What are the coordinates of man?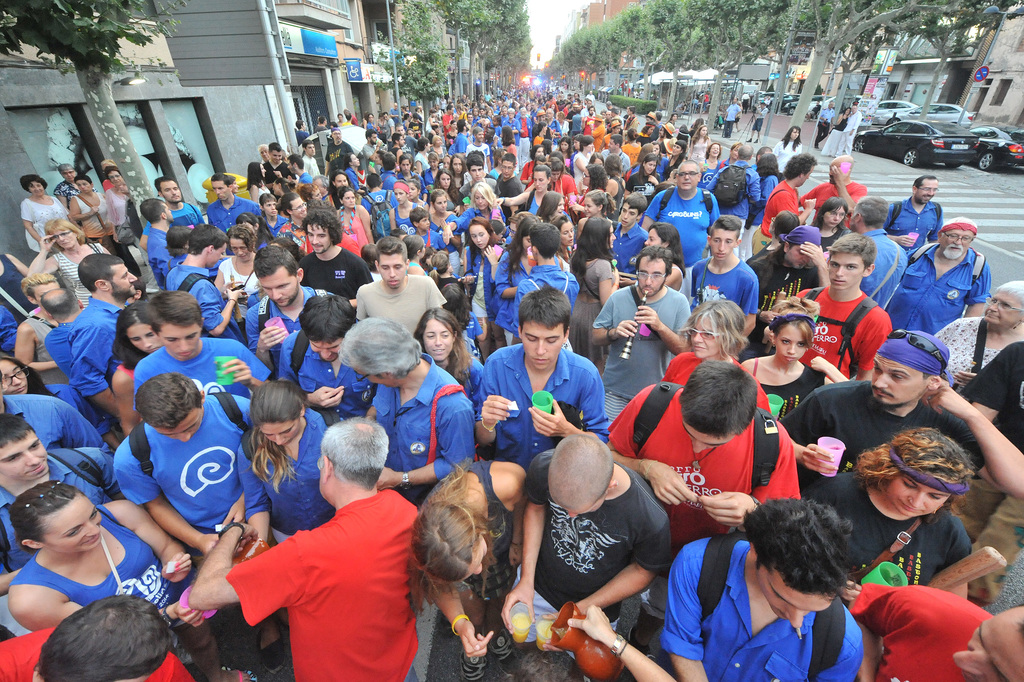
<bbox>39, 281, 78, 375</bbox>.
